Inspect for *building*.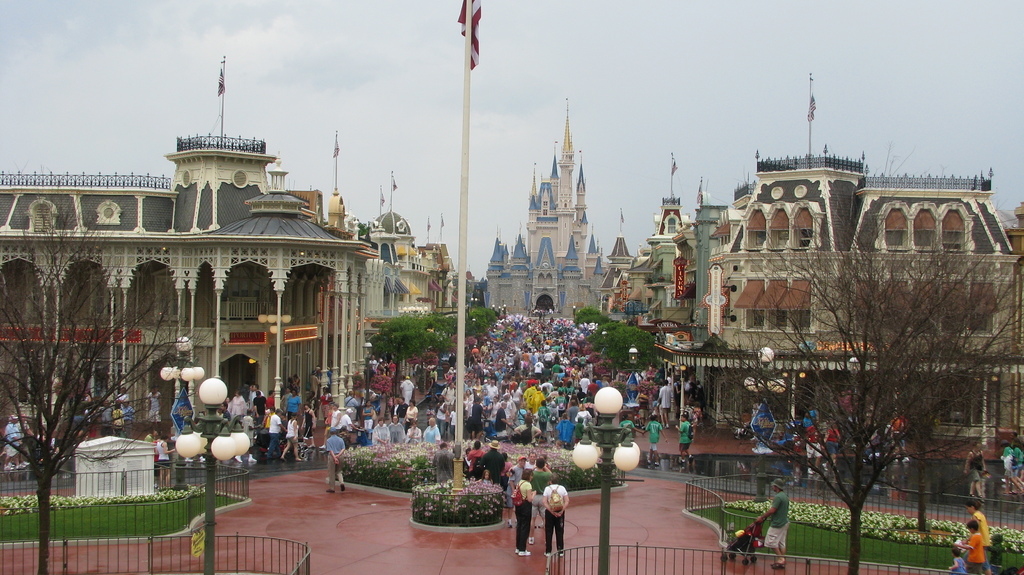
Inspection: <region>419, 244, 458, 321</region>.
